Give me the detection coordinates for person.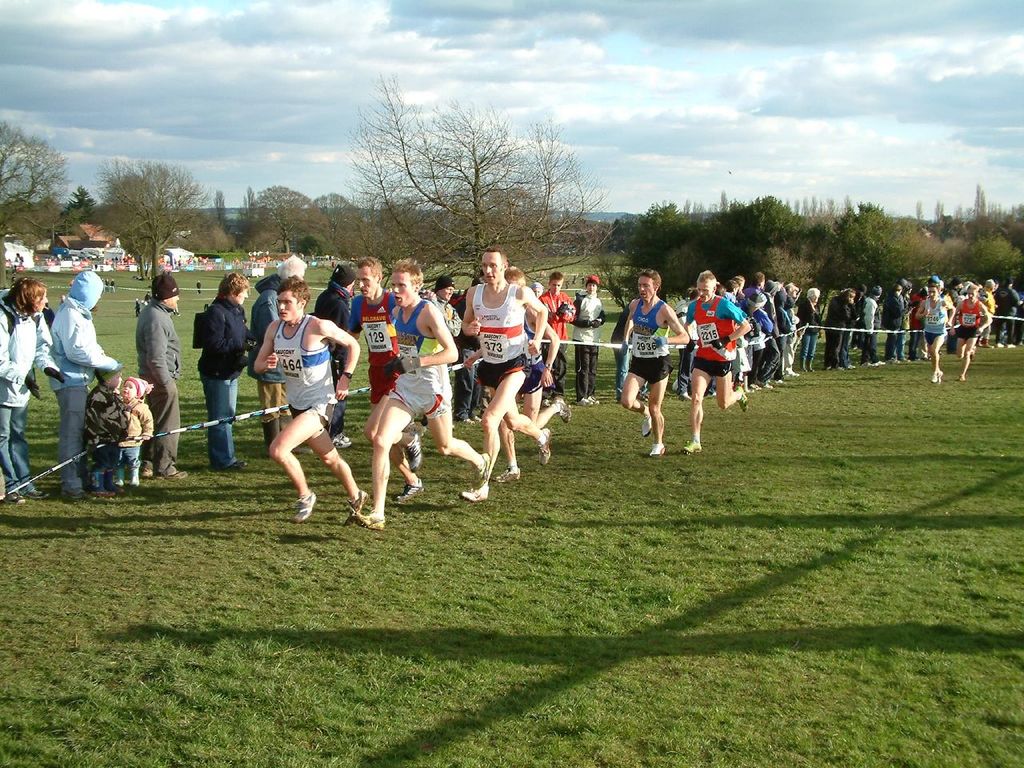
[0, 272, 66, 504].
